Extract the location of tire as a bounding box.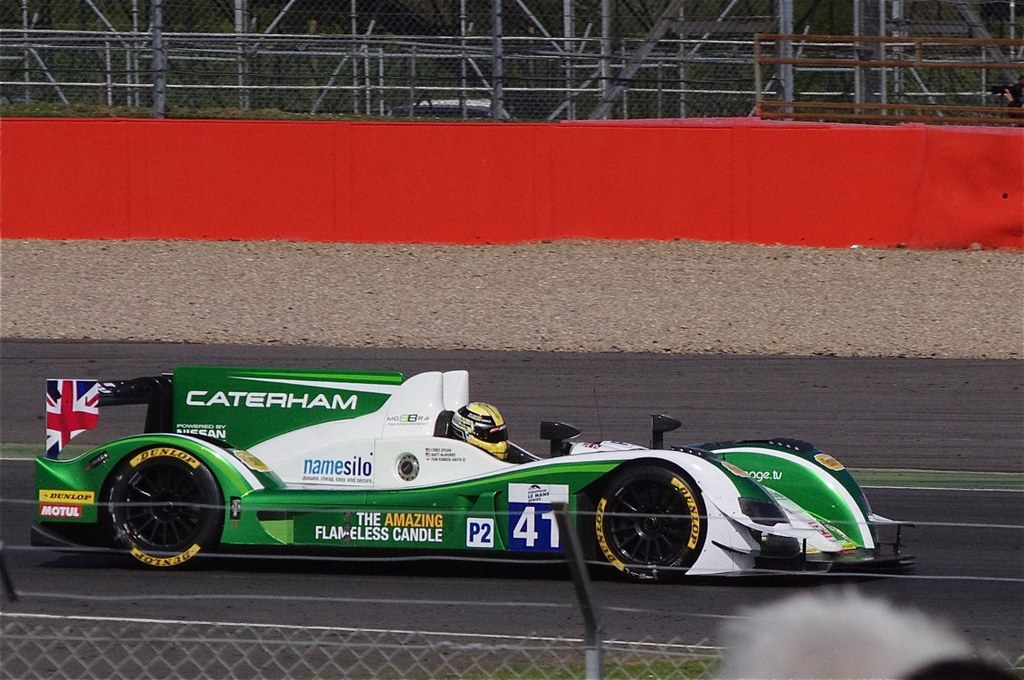
box=[588, 464, 711, 587].
